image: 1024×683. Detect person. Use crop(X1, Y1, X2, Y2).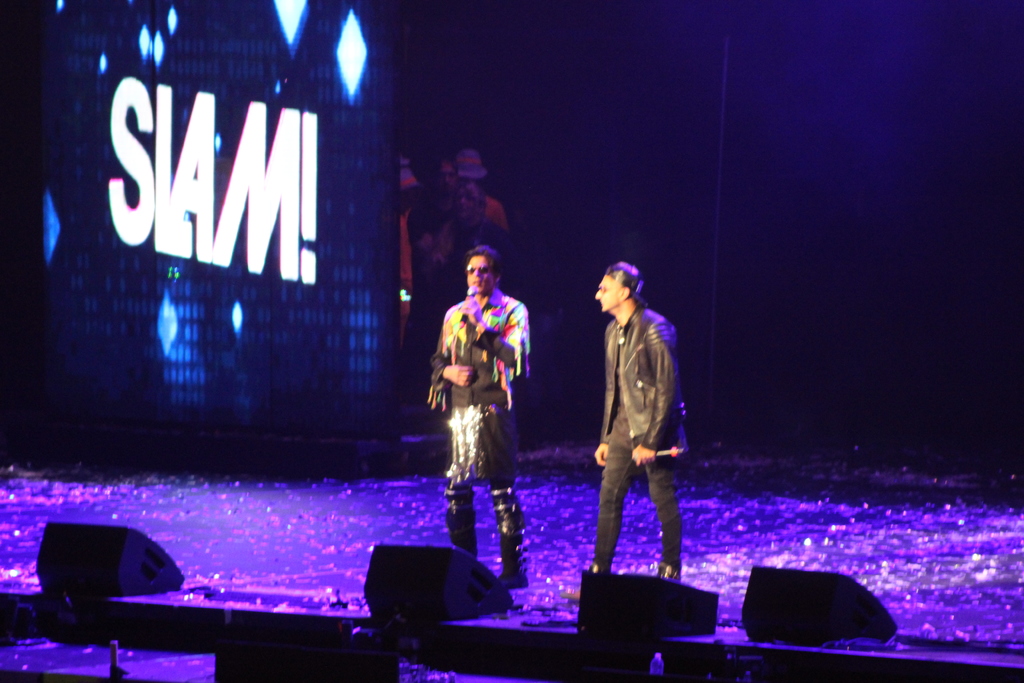
crop(586, 256, 691, 575).
